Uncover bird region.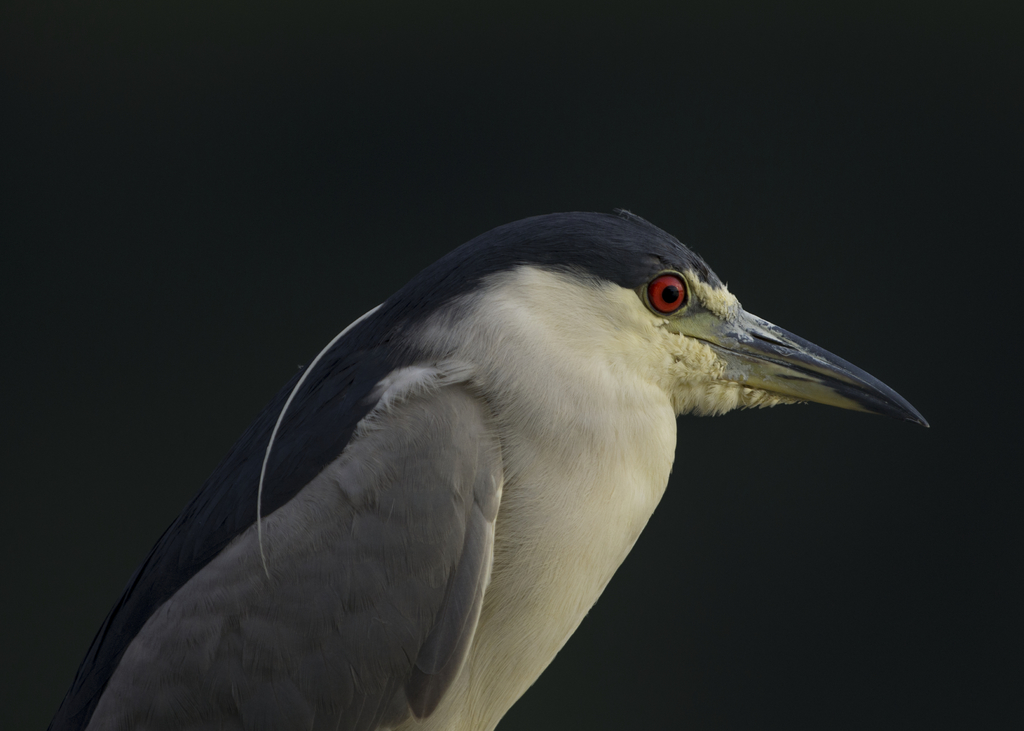
Uncovered: (left=63, top=200, right=931, bottom=728).
